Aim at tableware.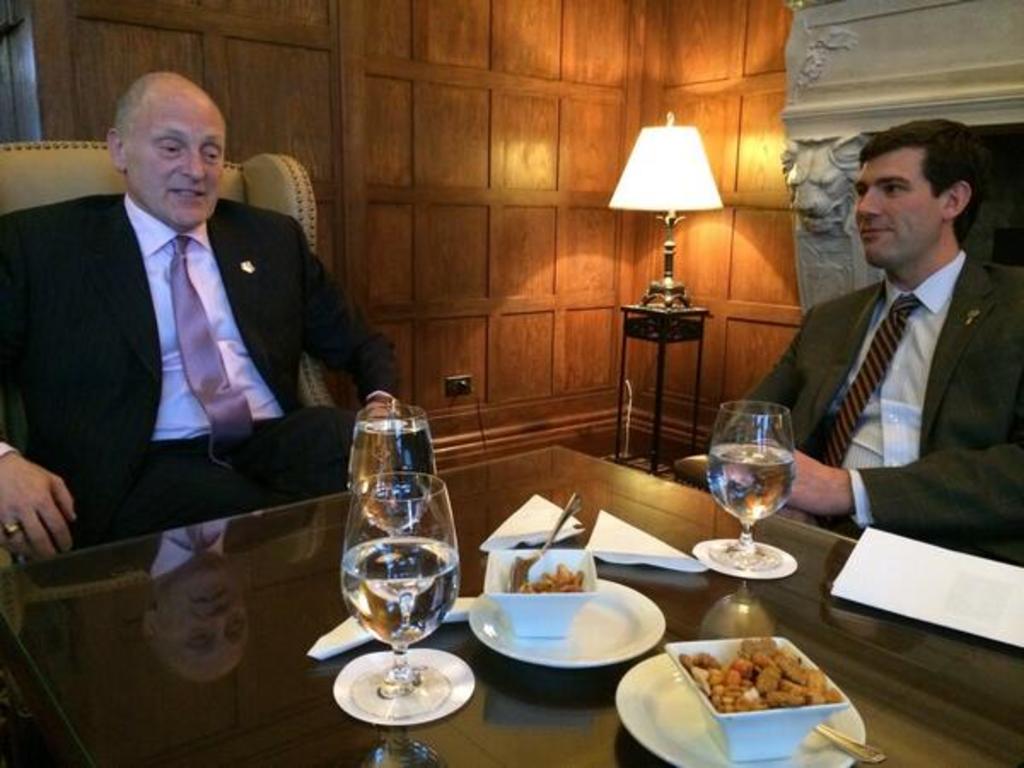
Aimed at <bbox>611, 645, 862, 766</bbox>.
